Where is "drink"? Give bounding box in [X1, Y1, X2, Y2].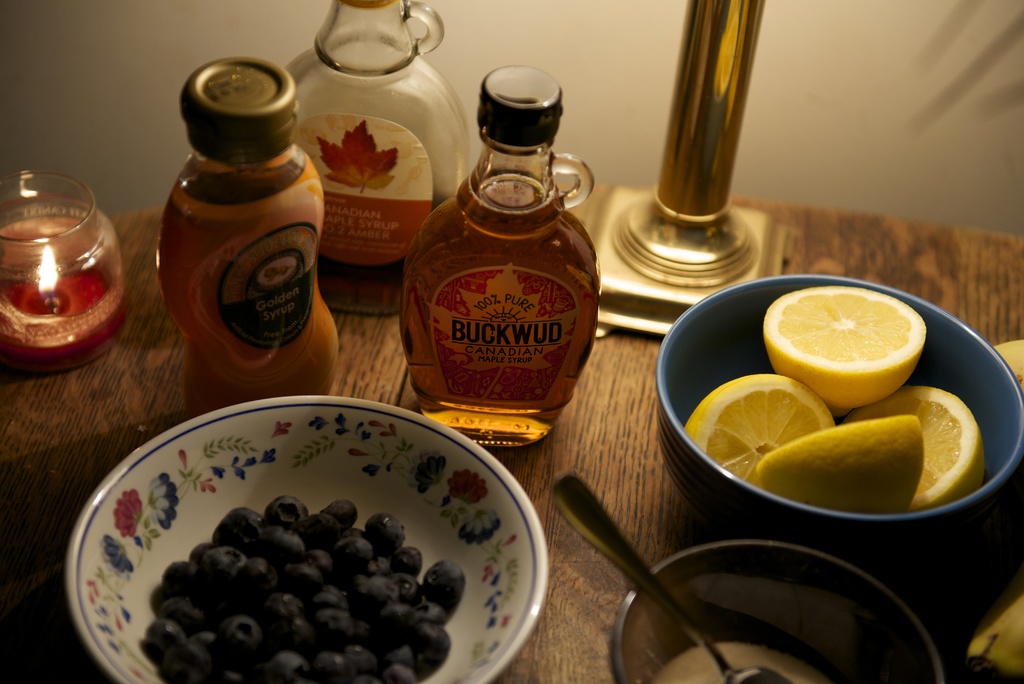
[399, 62, 602, 451].
